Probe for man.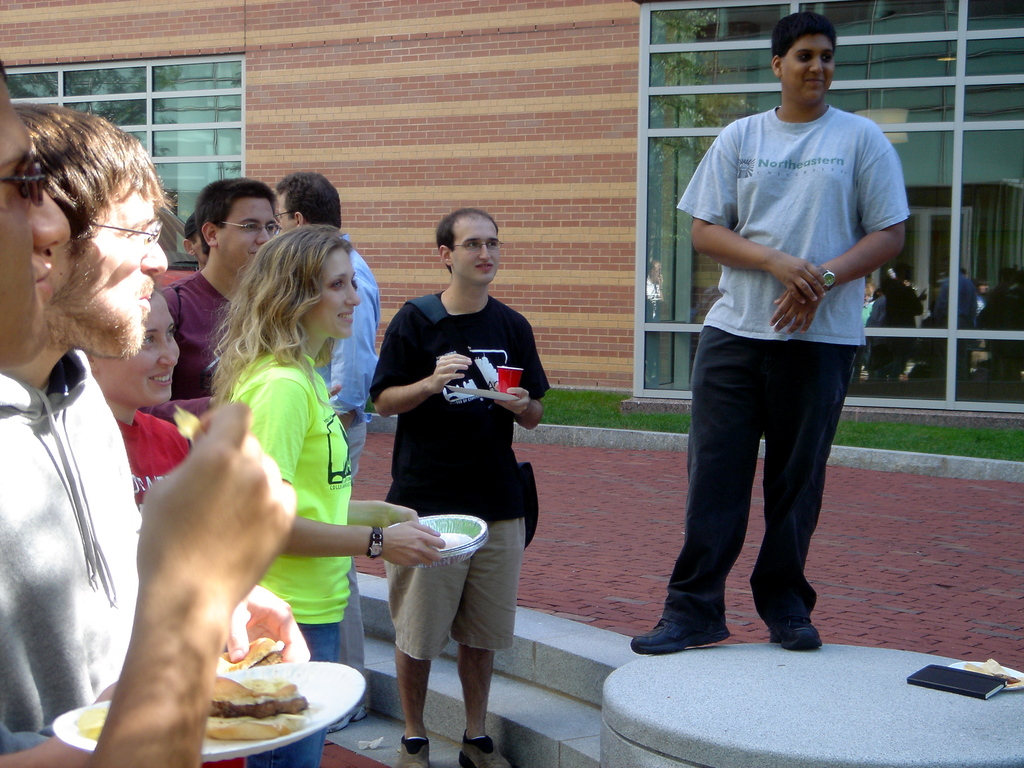
Probe result: box(0, 56, 296, 767).
